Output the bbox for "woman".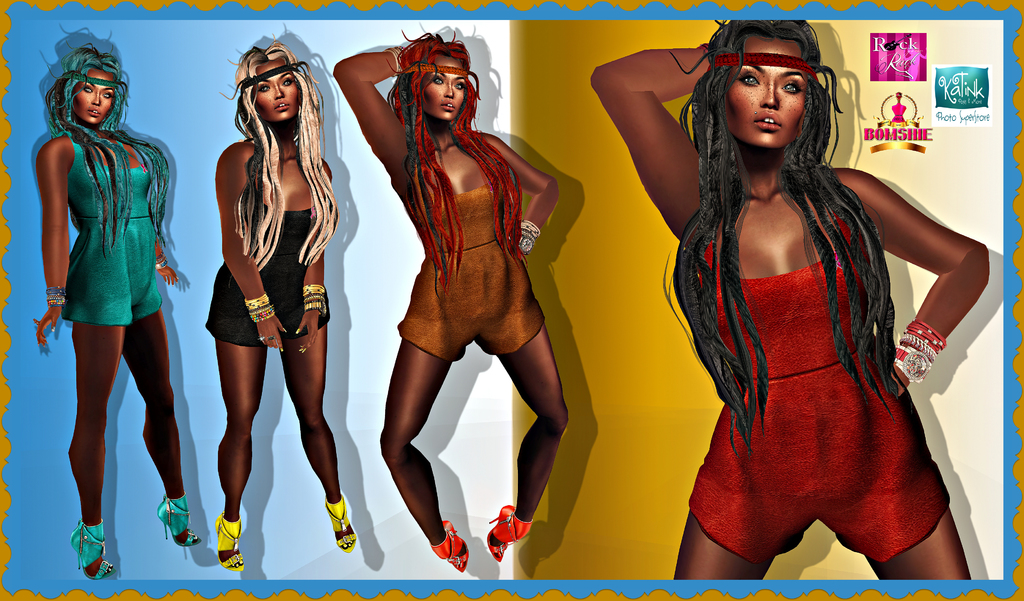
bbox=[588, 14, 989, 580].
